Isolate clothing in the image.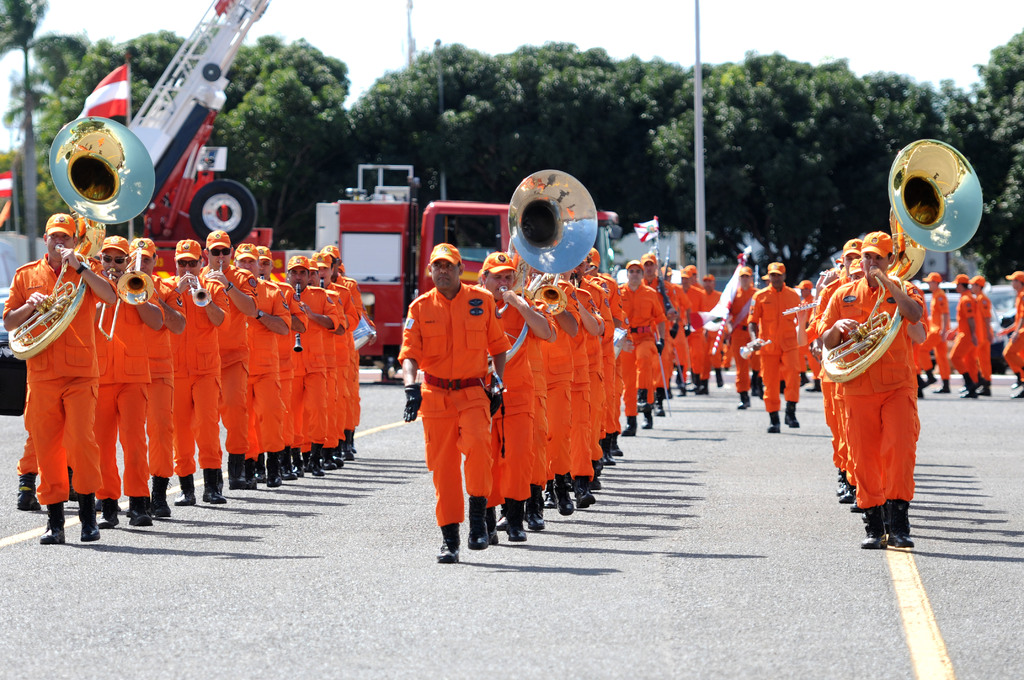
Isolated region: locate(0, 252, 97, 498).
